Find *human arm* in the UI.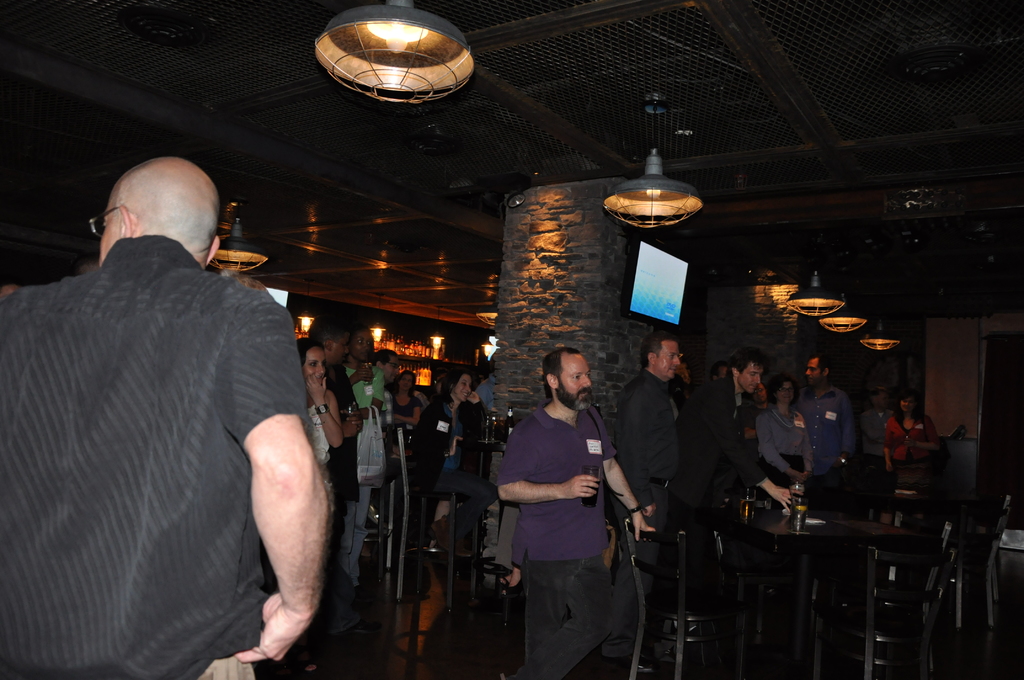
UI element at {"left": 800, "top": 423, "right": 812, "bottom": 479}.
